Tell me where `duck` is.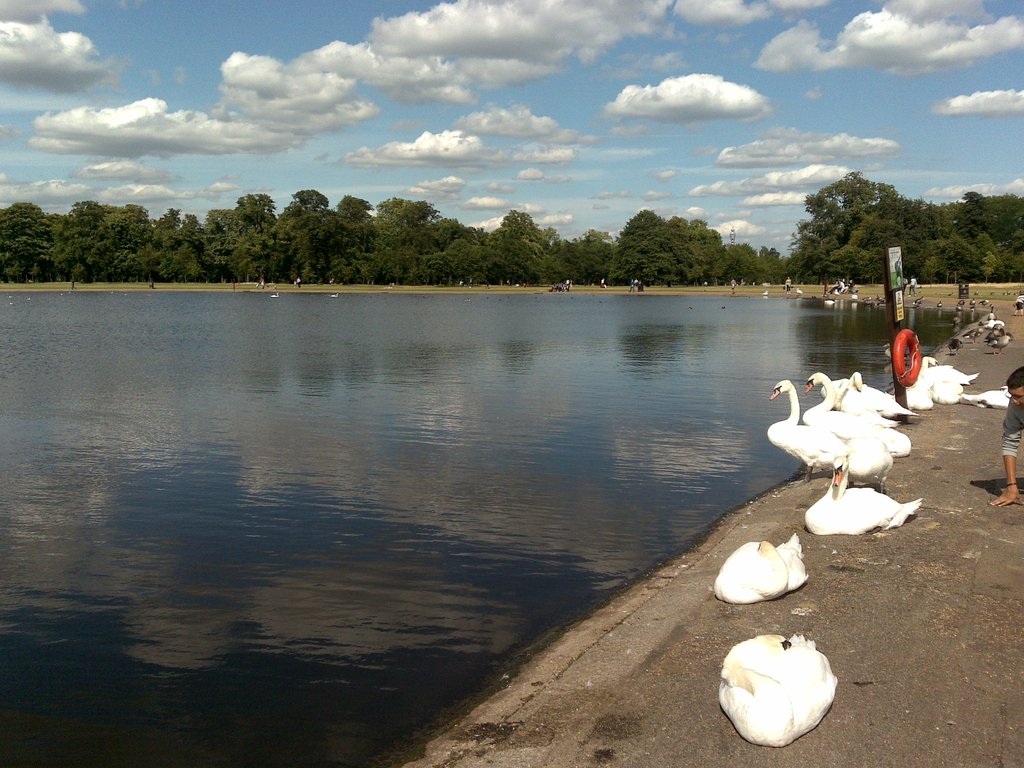
`duck` is at (801, 368, 909, 457).
